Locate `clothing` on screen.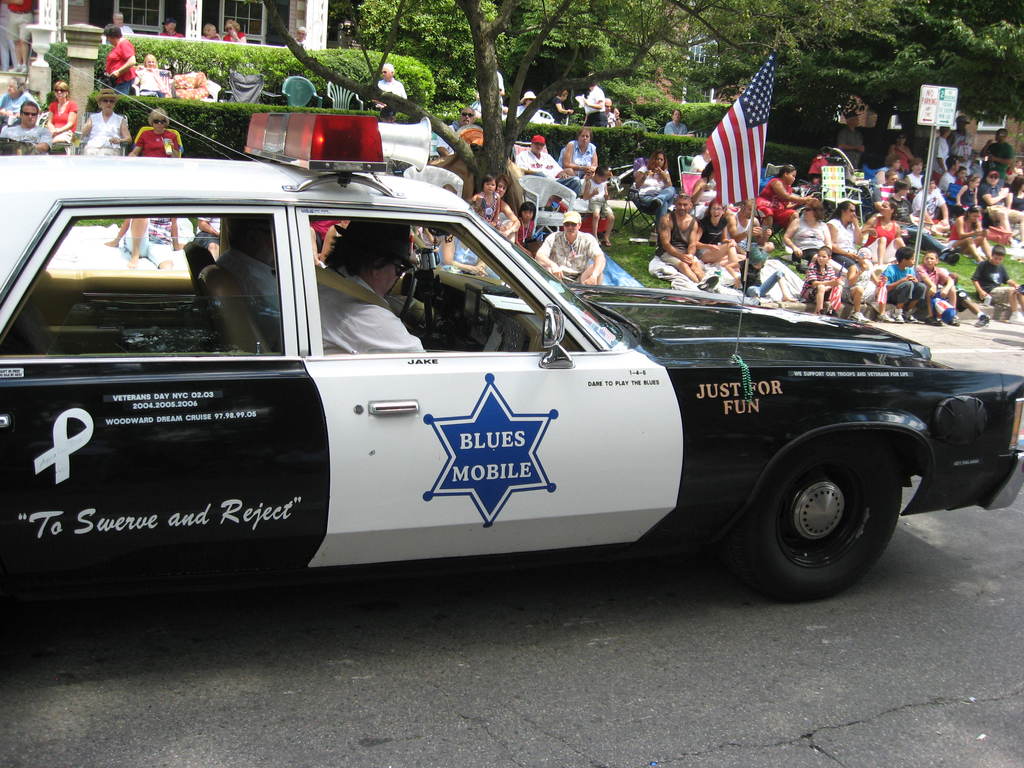
On screen at (left=634, top=163, right=683, bottom=212).
